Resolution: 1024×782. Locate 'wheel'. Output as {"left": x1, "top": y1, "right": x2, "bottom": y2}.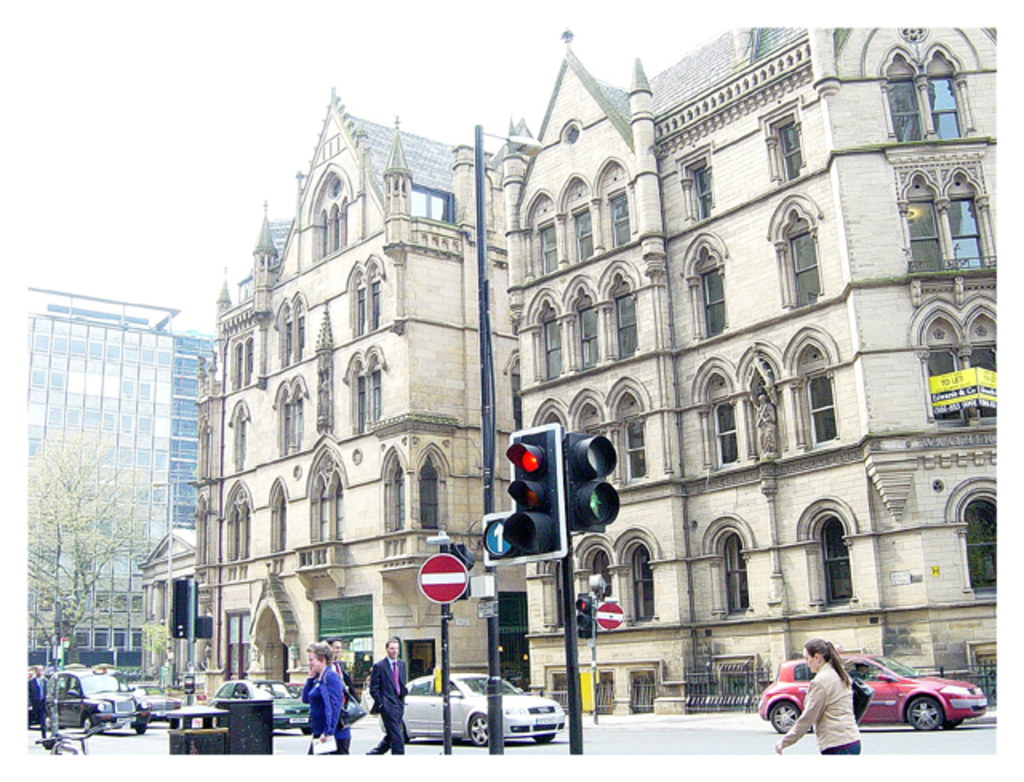
{"left": 766, "top": 702, "right": 808, "bottom": 732}.
